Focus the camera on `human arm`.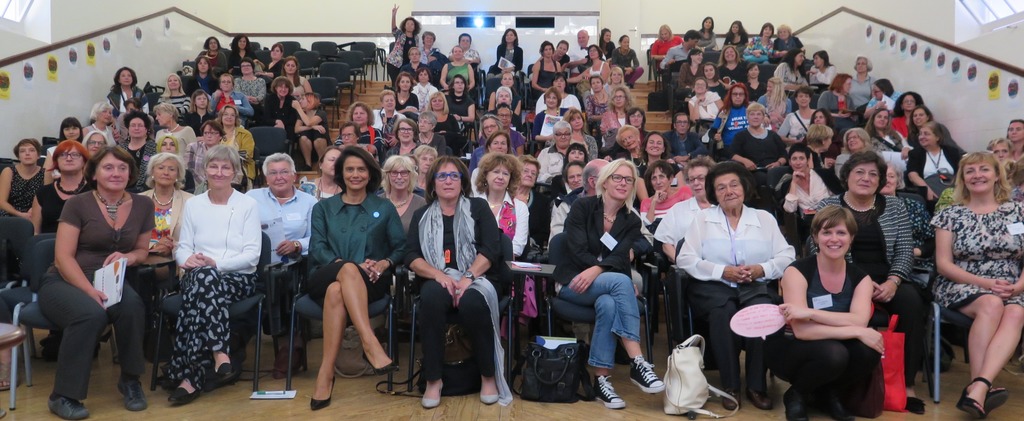
Focus region: left=426, top=54, right=439, bottom=63.
